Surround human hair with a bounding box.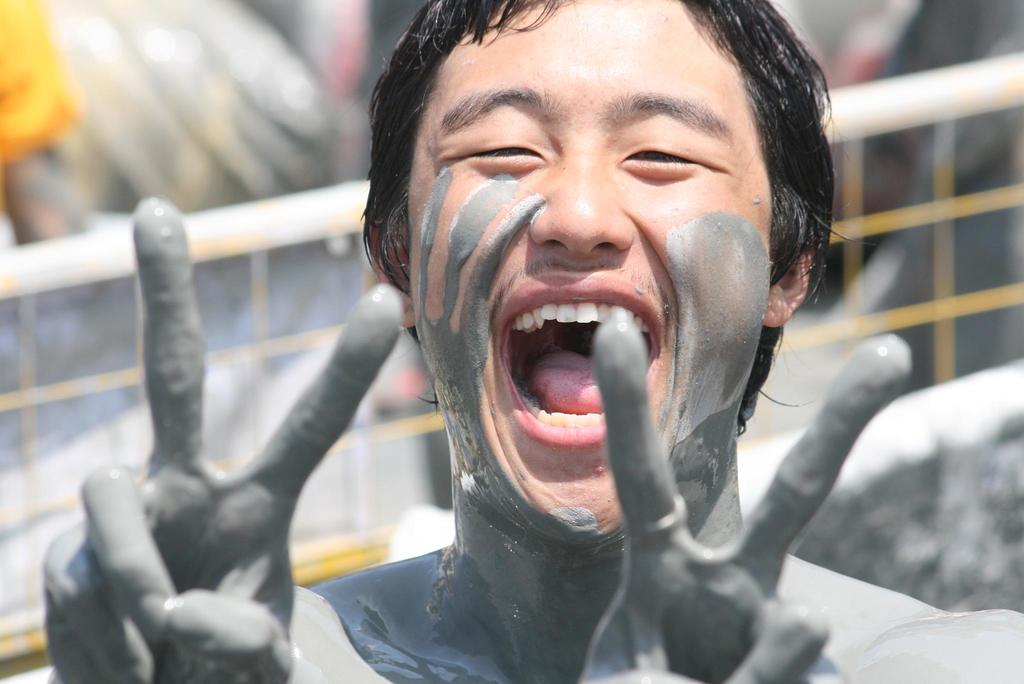
{"x1": 388, "y1": 13, "x2": 814, "y2": 428}.
